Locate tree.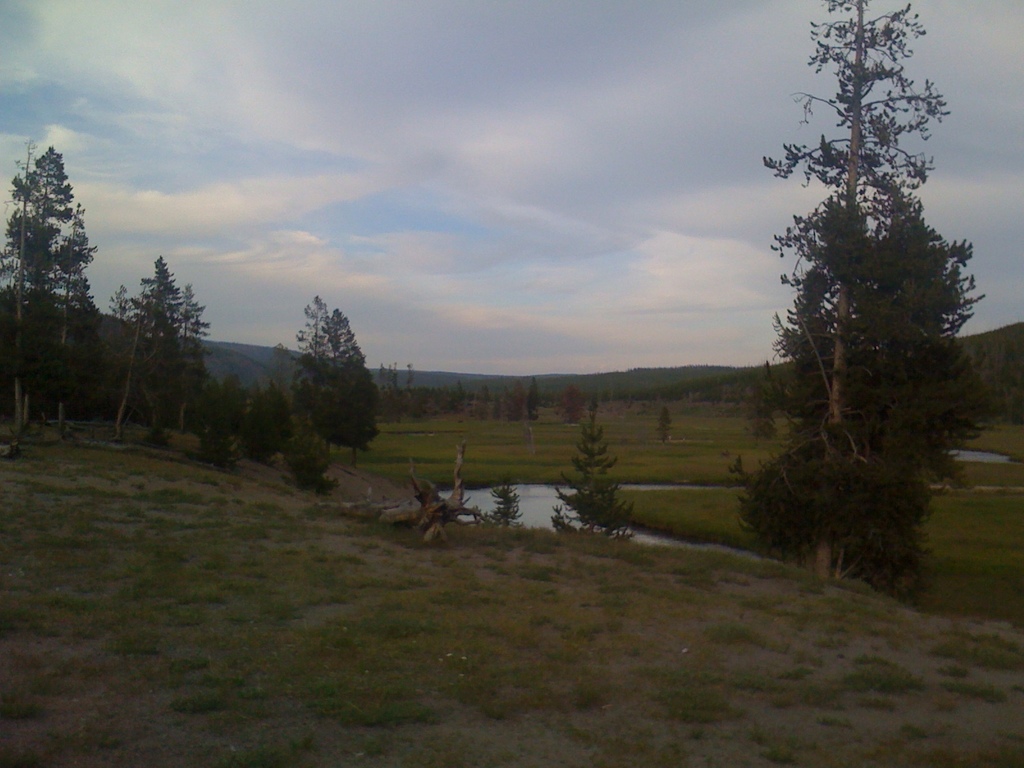
Bounding box: Rect(525, 378, 541, 420).
